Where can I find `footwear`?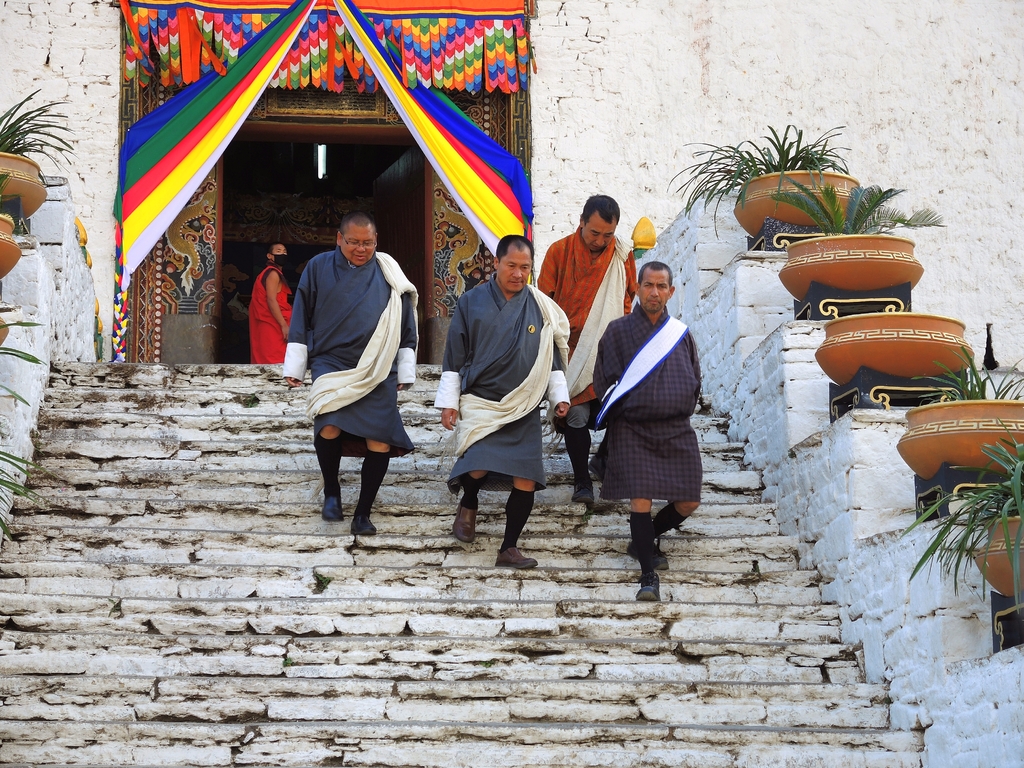
You can find it at 629, 577, 664, 601.
